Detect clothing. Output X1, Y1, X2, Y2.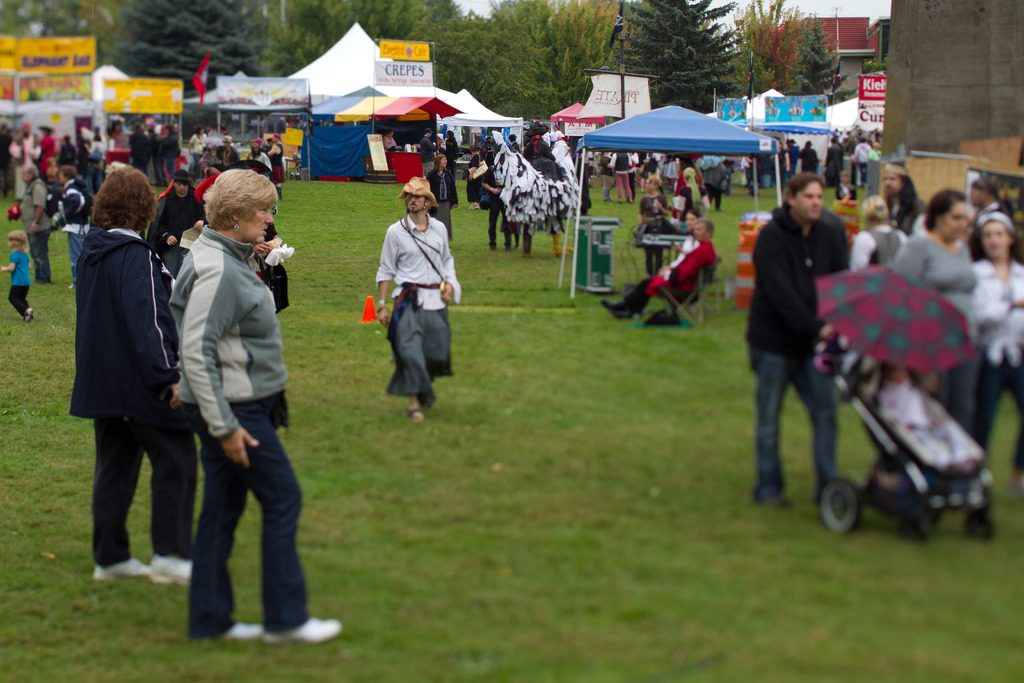
659, 156, 679, 204.
